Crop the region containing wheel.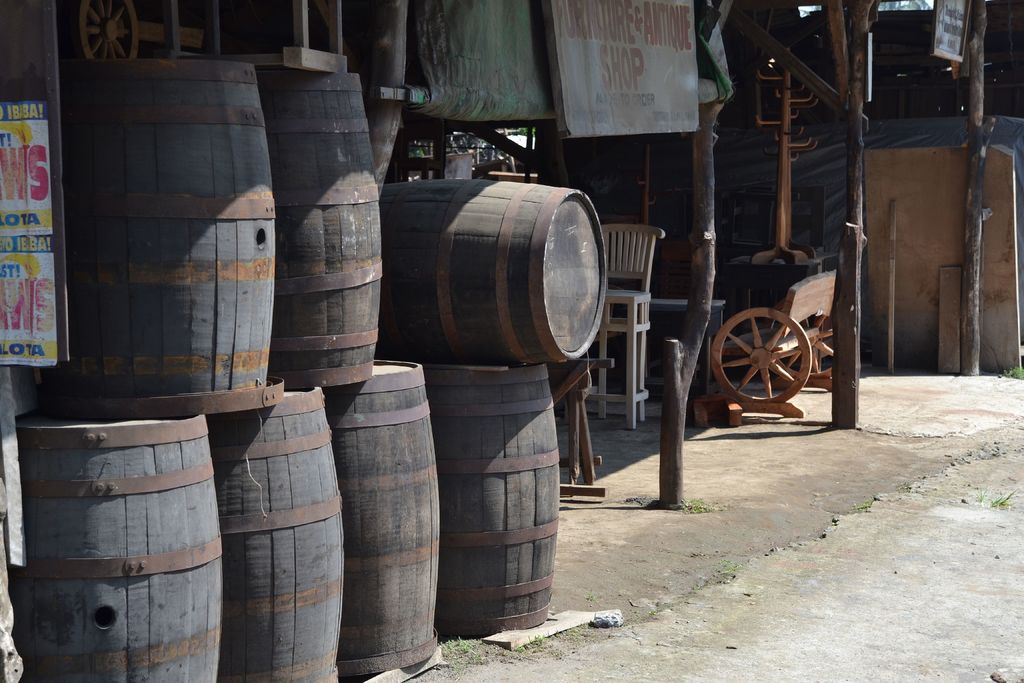
Crop region: [x1=777, y1=313, x2=838, y2=383].
